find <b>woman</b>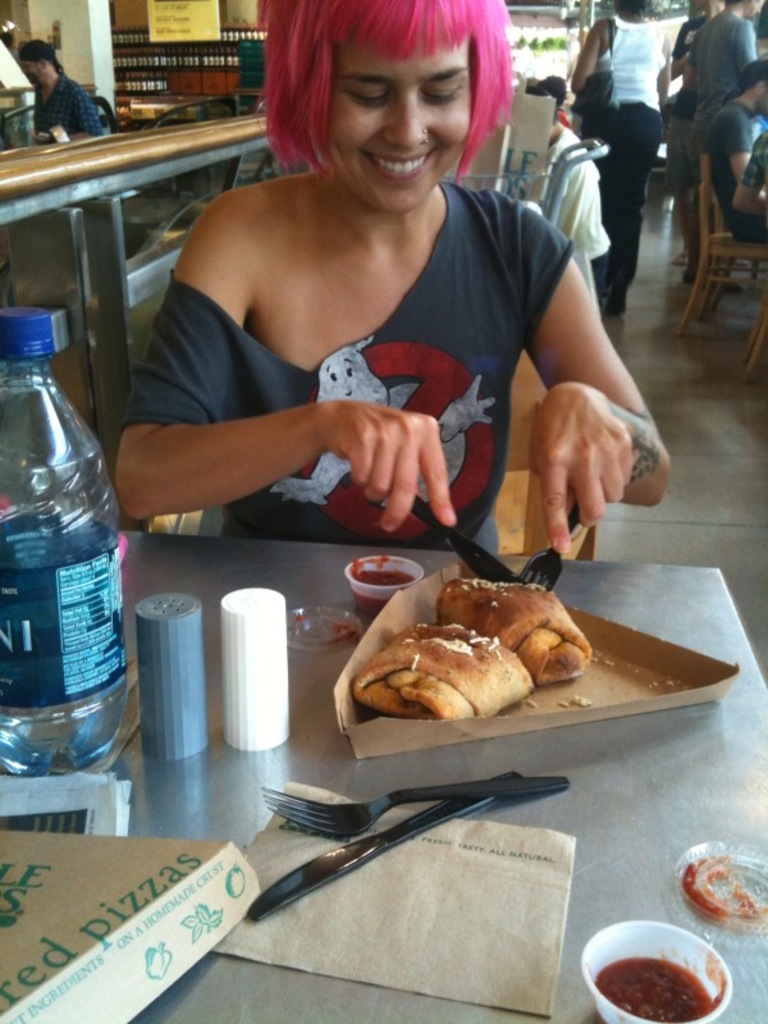
<region>125, 0, 631, 594</region>
